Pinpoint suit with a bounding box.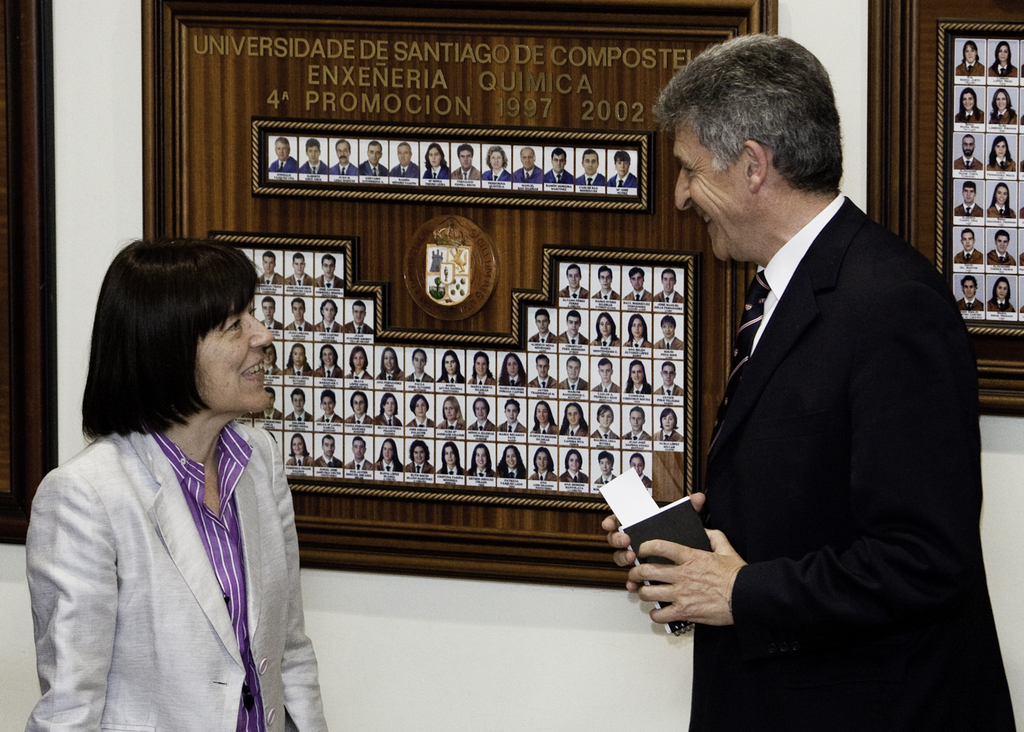
select_region(546, 168, 574, 179).
